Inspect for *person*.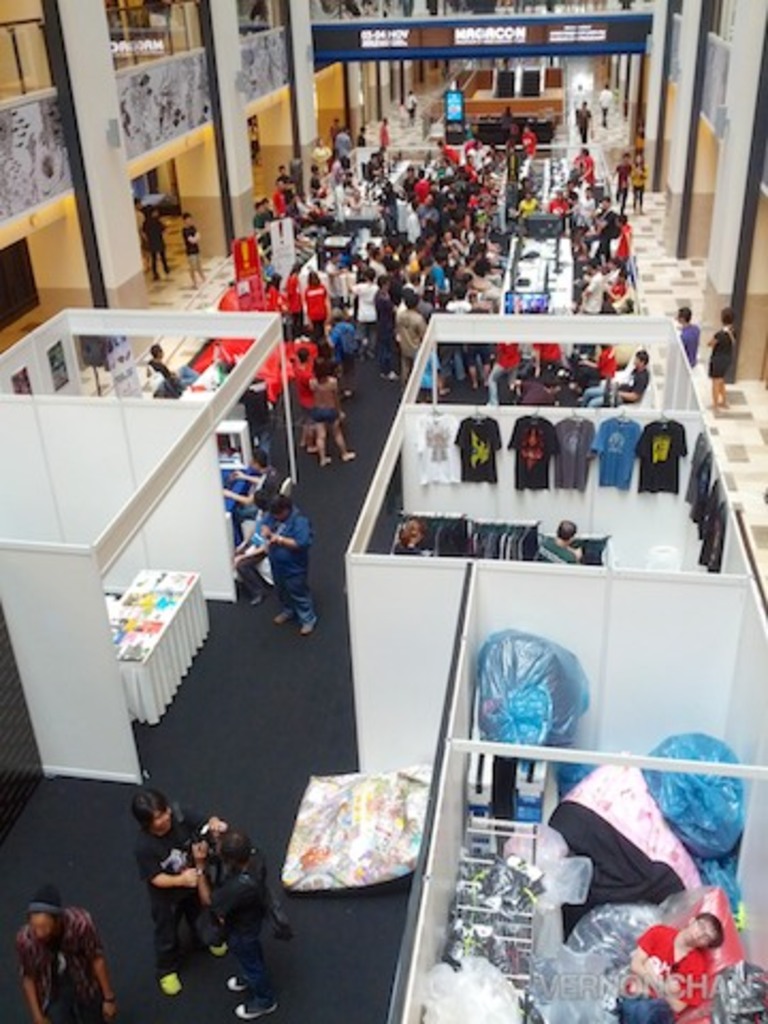
Inspection: 149 343 177 384.
